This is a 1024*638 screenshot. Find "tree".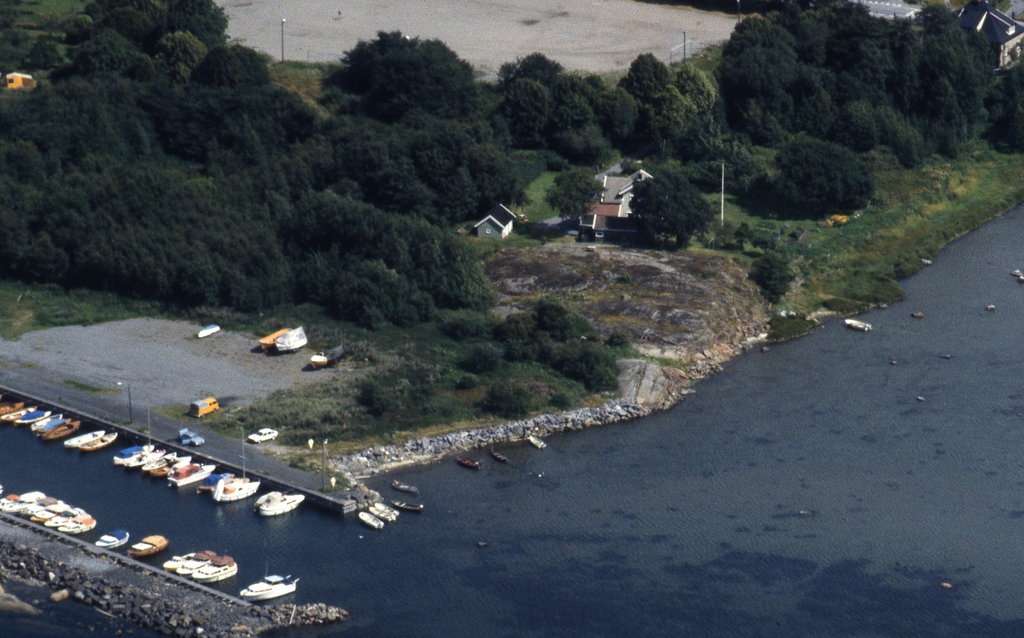
Bounding box: region(627, 167, 714, 250).
